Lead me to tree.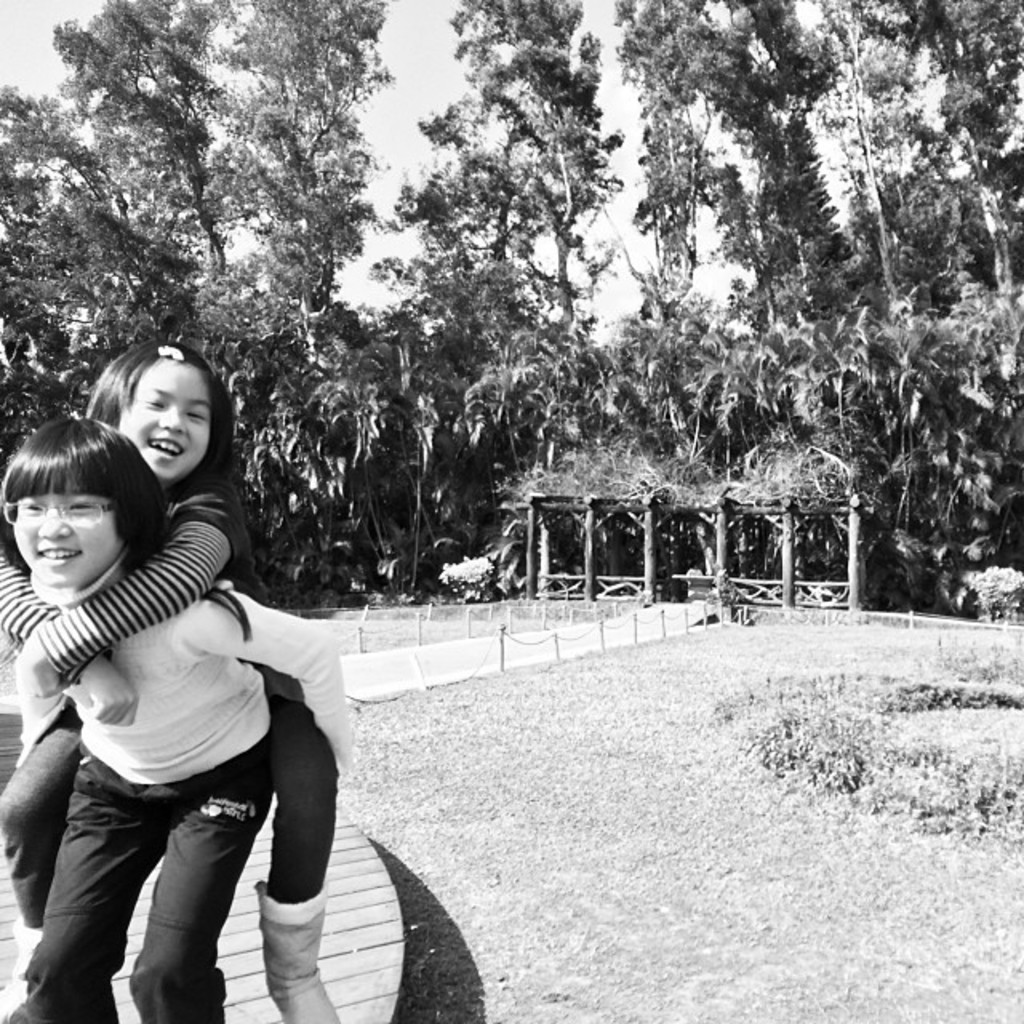
Lead to {"x1": 370, "y1": 310, "x2": 458, "y2": 590}.
